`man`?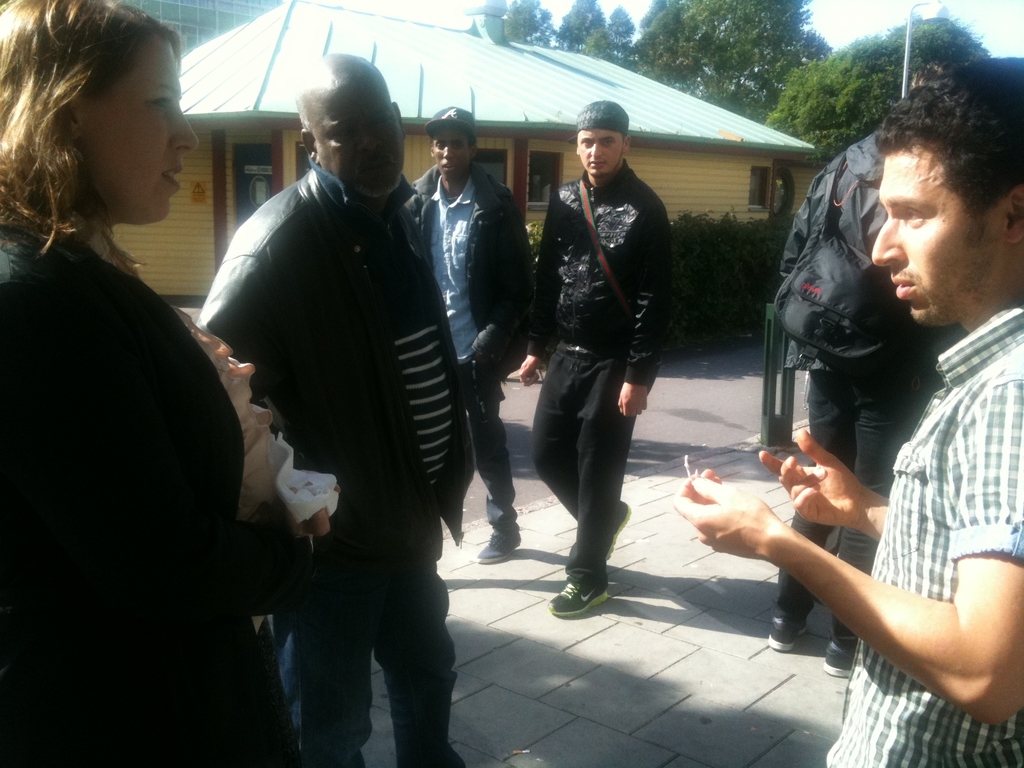
770/92/952/671
